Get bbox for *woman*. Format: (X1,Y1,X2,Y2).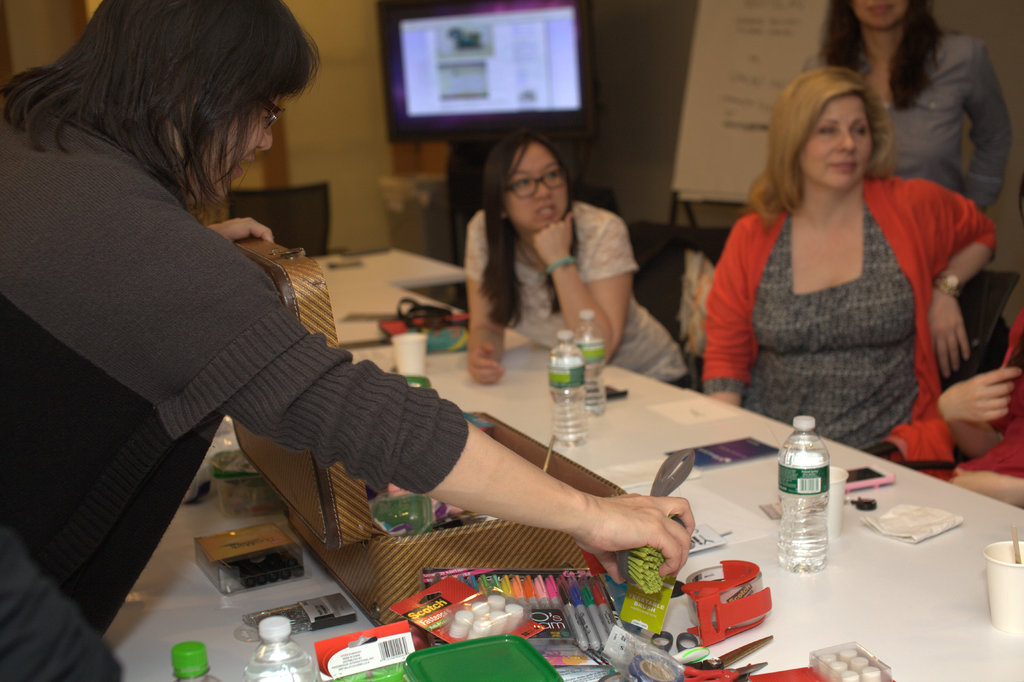
(0,0,700,681).
